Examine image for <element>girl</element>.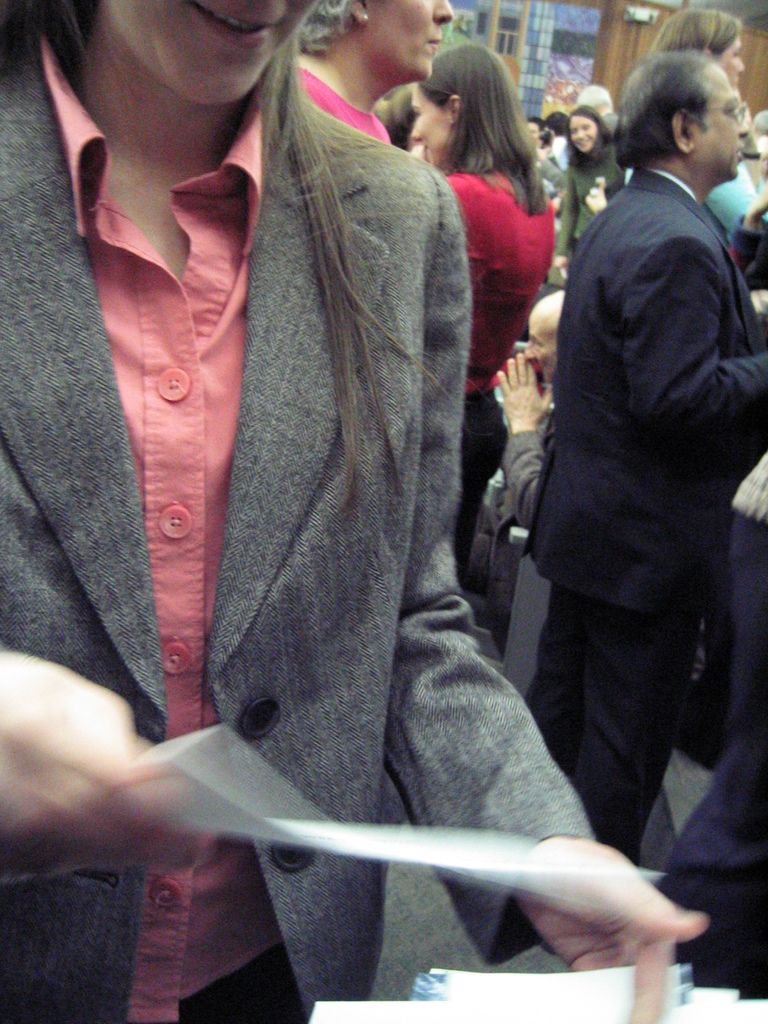
Examination result: crop(406, 40, 554, 577).
